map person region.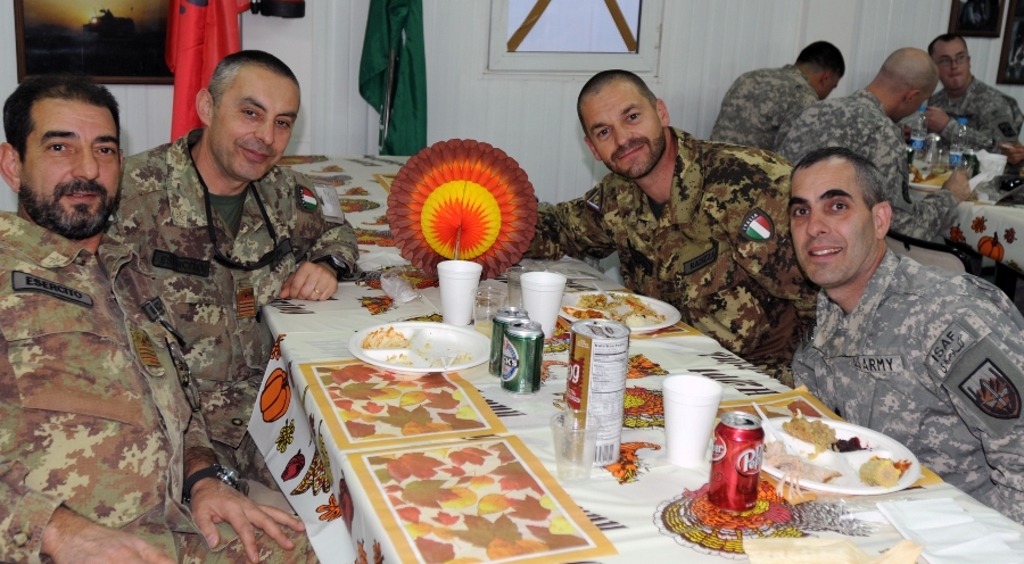
Mapped to pyautogui.locateOnScreen(112, 47, 365, 494).
